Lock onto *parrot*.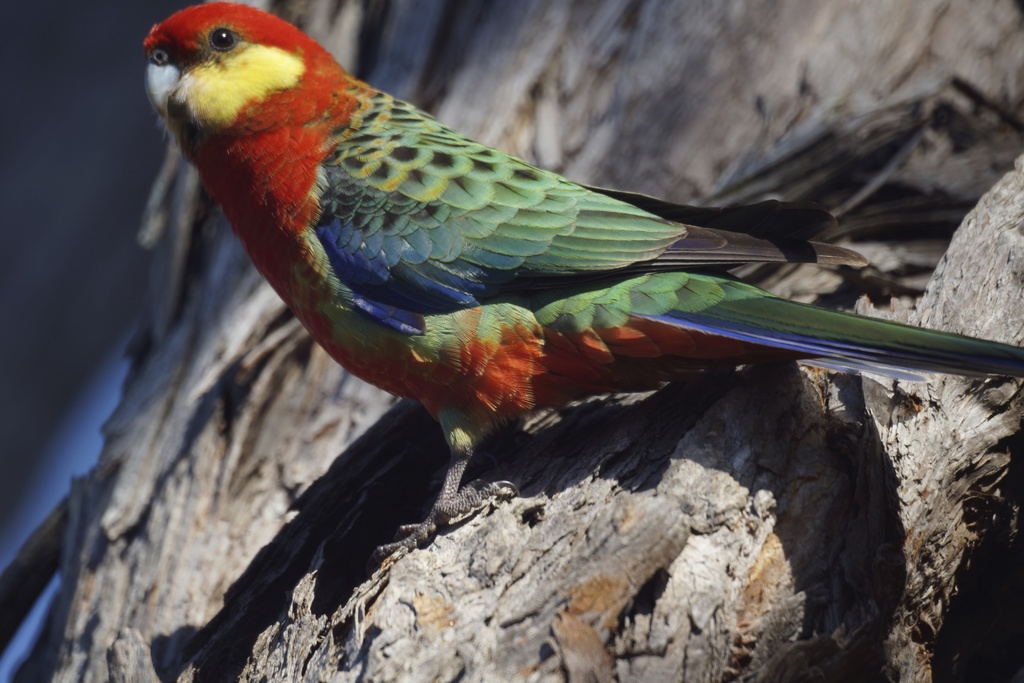
Locked: region(136, 3, 1023, 561).
